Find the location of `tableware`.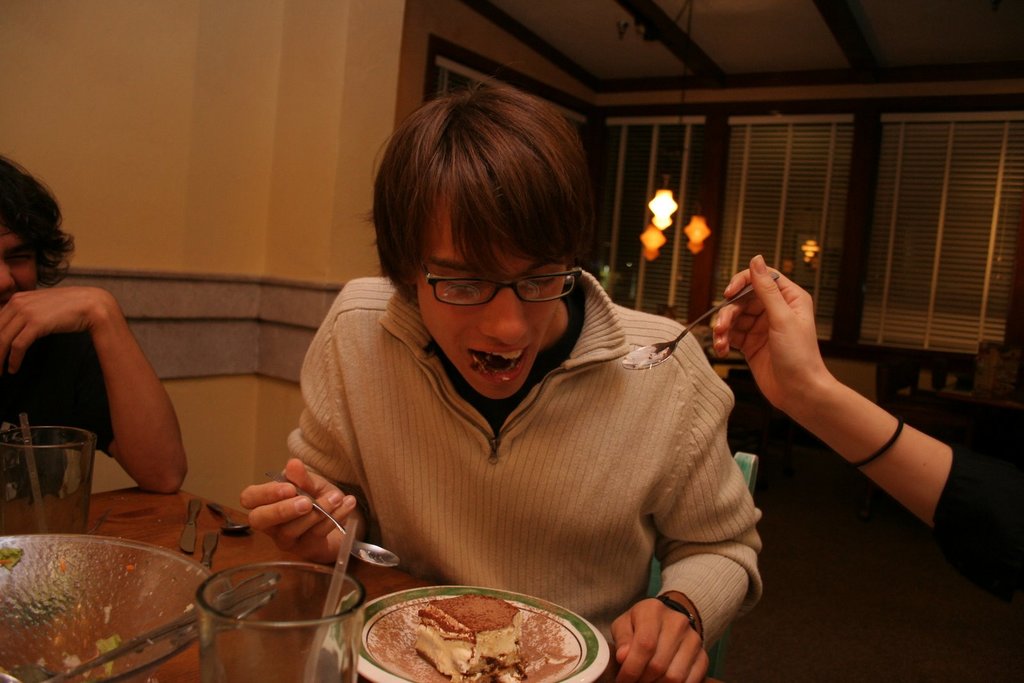
Location: box=[262, 469, 403, 572].
